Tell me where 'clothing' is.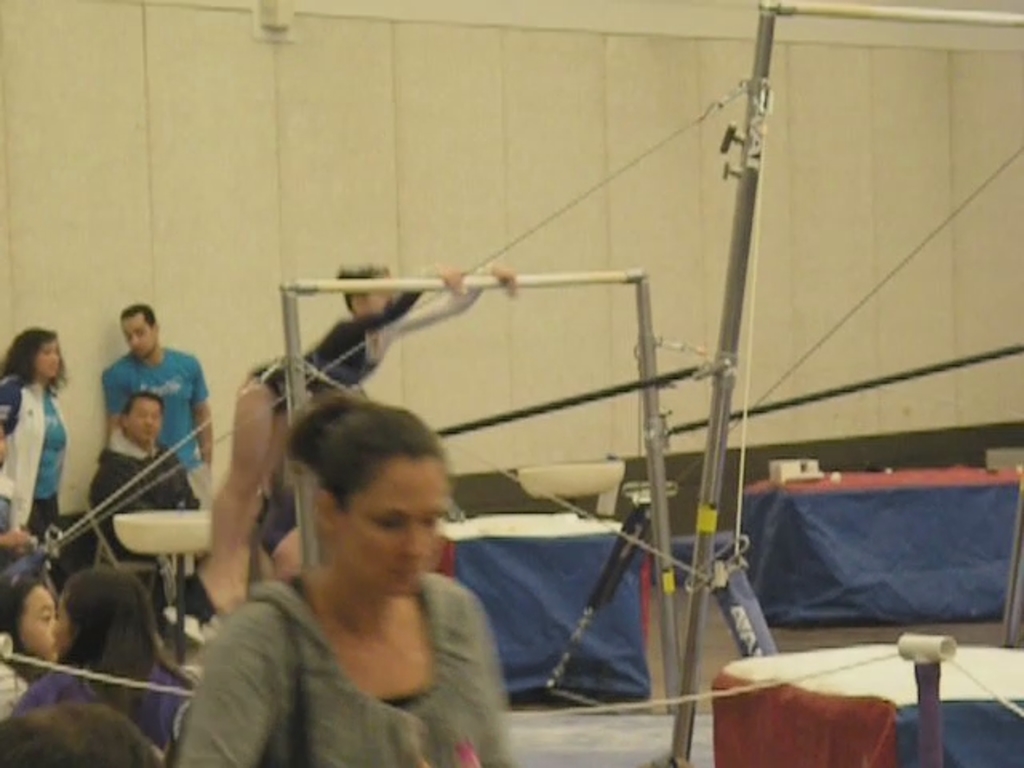
'clothing' is at (187,523,523,749).
